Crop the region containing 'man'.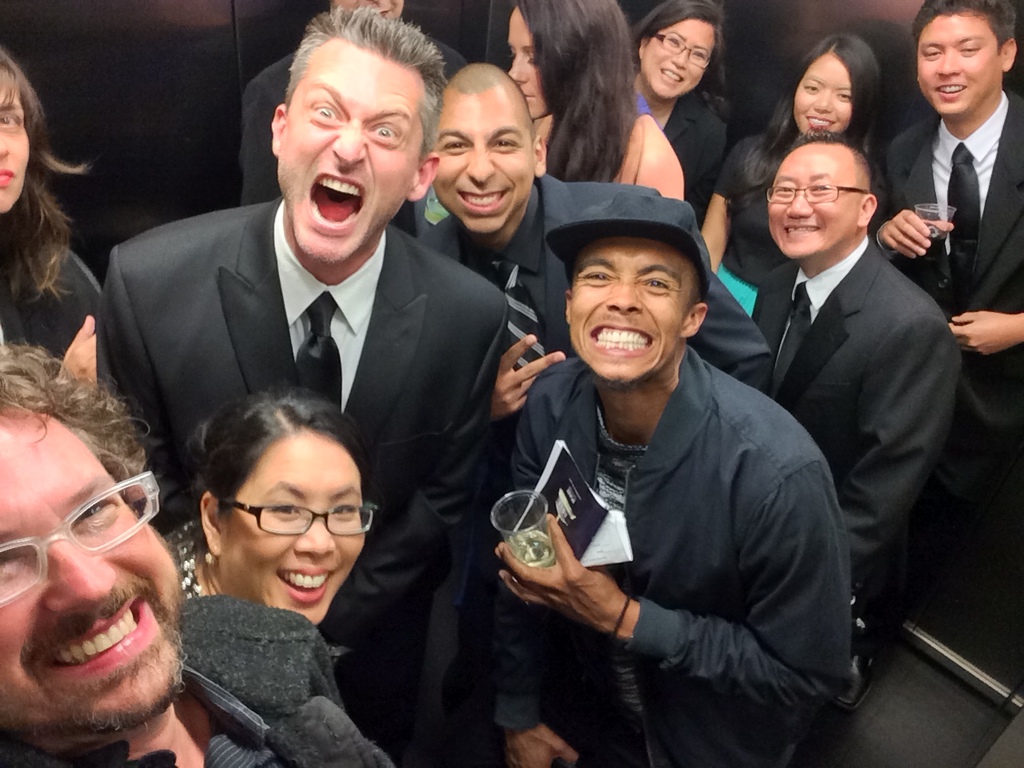
Crop region: <bbox>750, 126, 956, 662</bbox>.
